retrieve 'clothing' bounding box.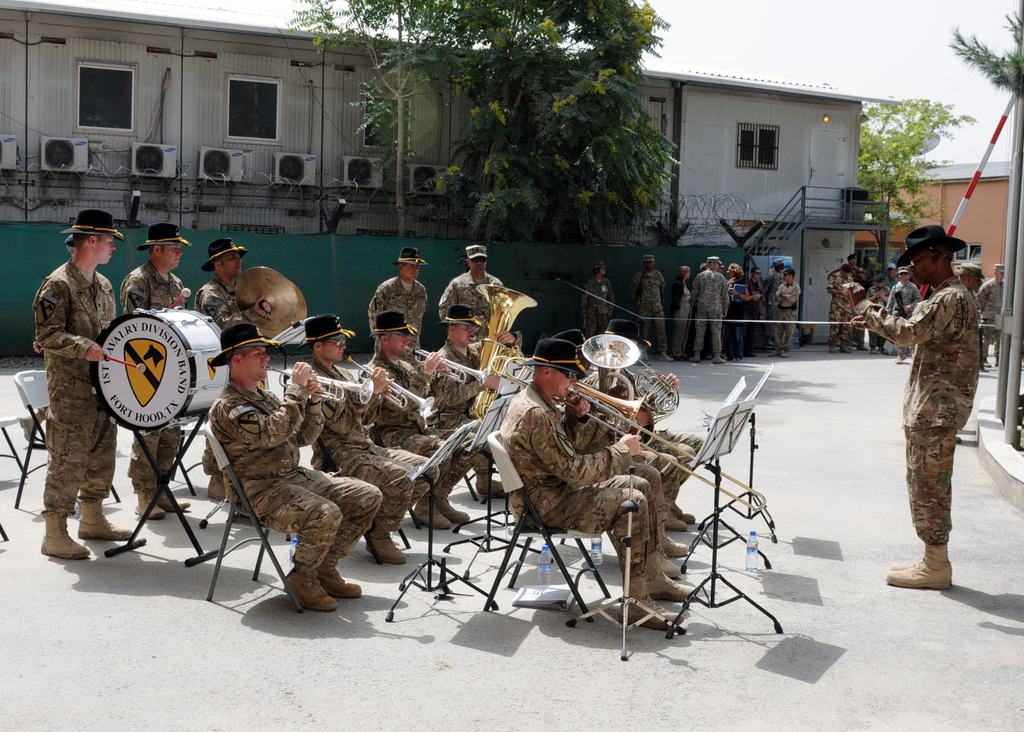
Bounding box: select_region(861, 276, 984, 544).
